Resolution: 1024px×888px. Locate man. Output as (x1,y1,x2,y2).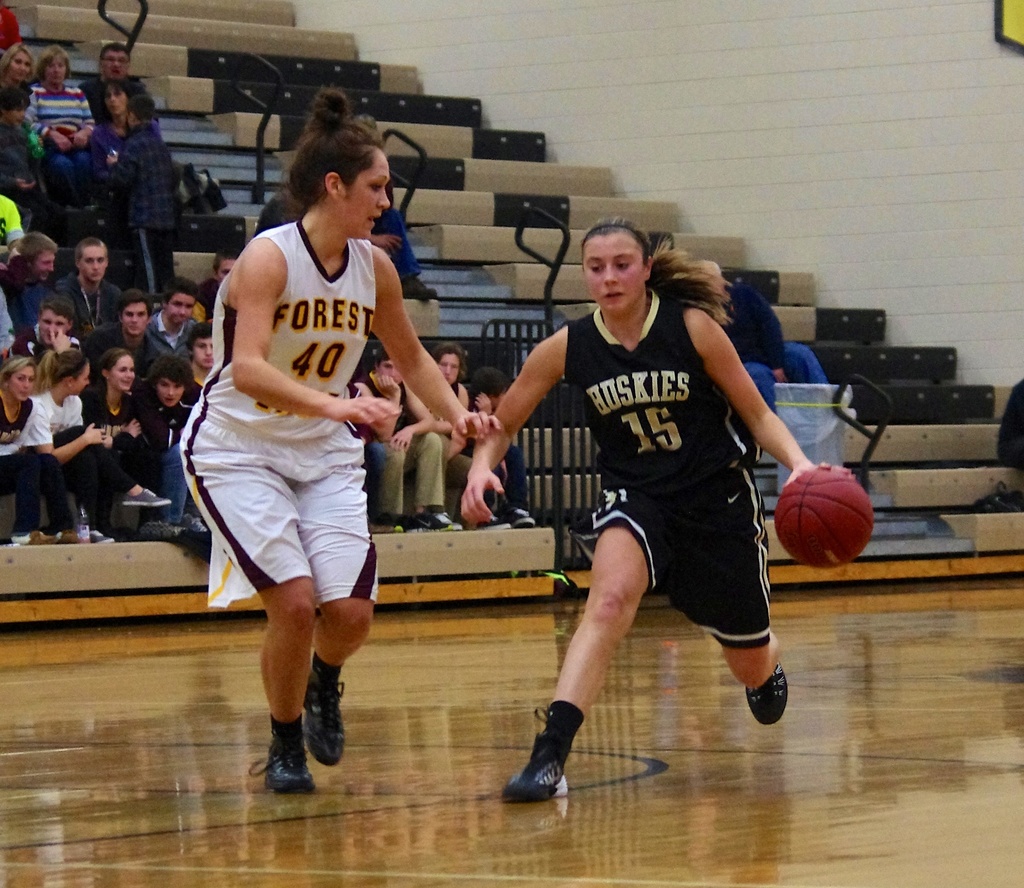
(180,324,220,447).
